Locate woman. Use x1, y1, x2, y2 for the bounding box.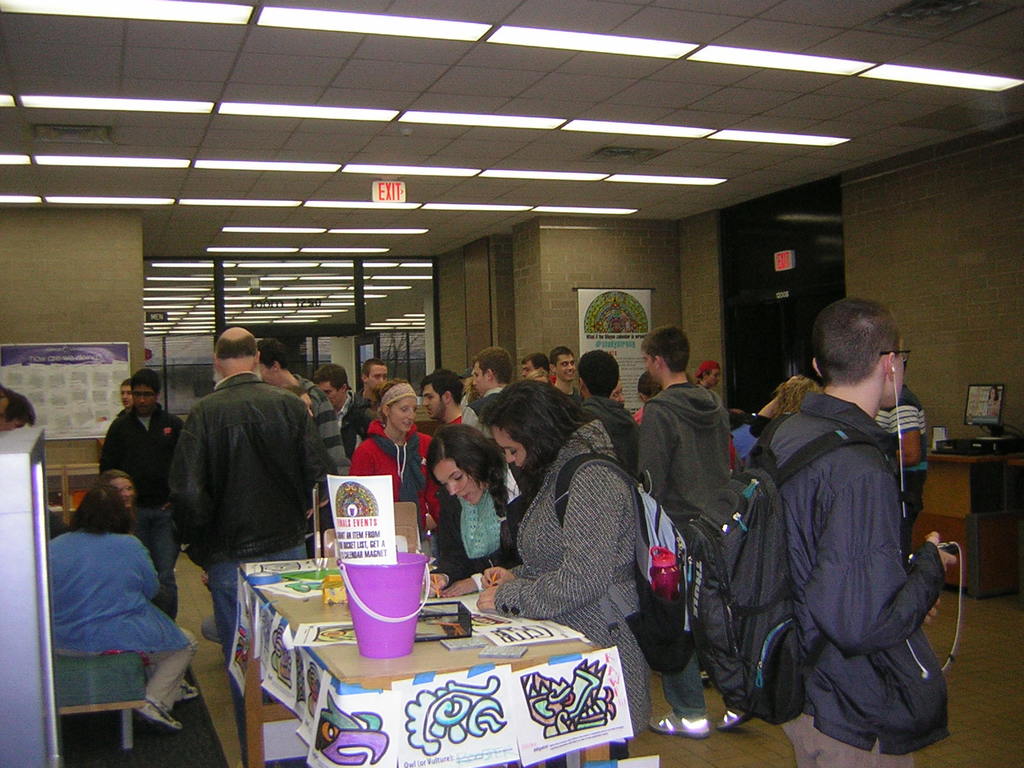
410, 437, 516, 616.
